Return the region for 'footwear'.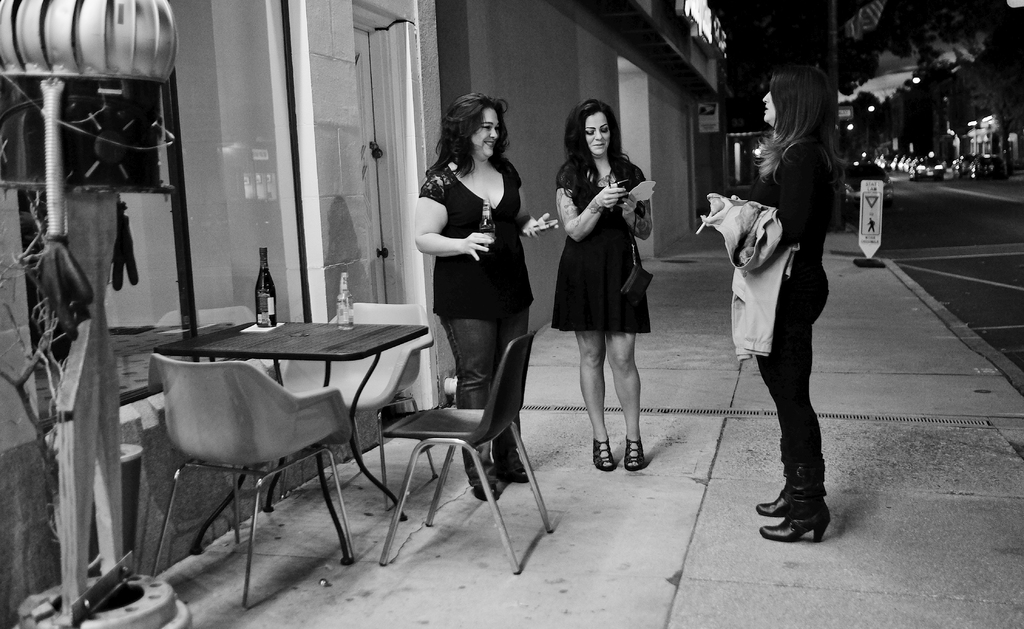
[493,468,532,487].
